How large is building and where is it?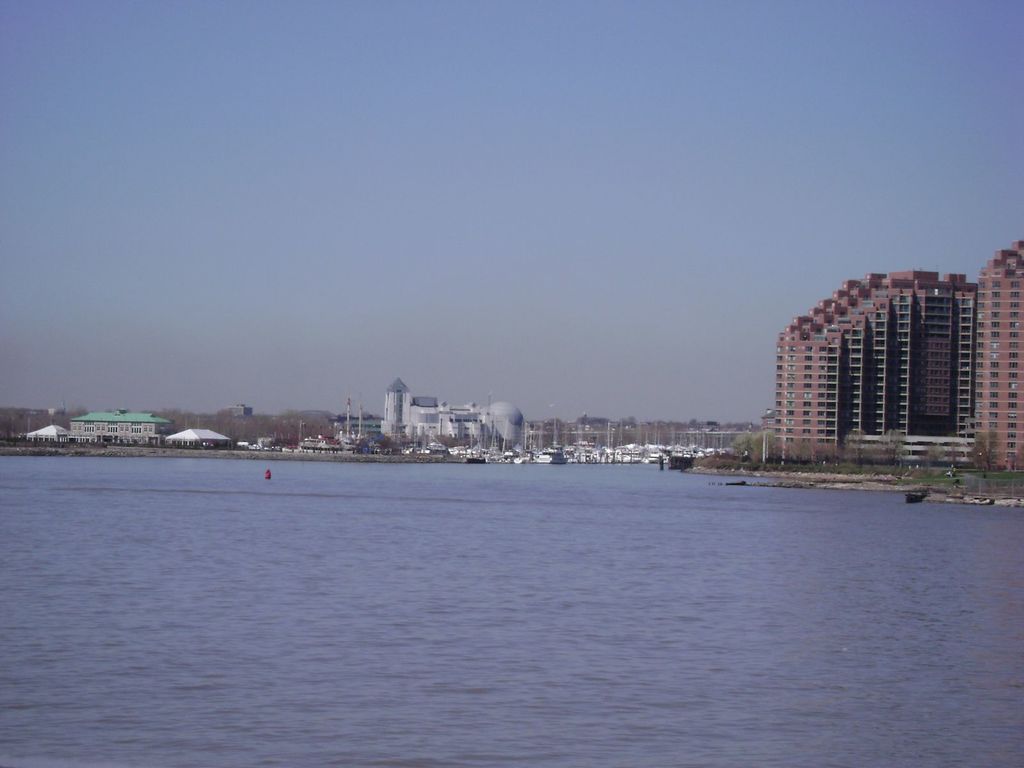
Bounding box: [left=767, top=252, right=1023, bottom=468].
